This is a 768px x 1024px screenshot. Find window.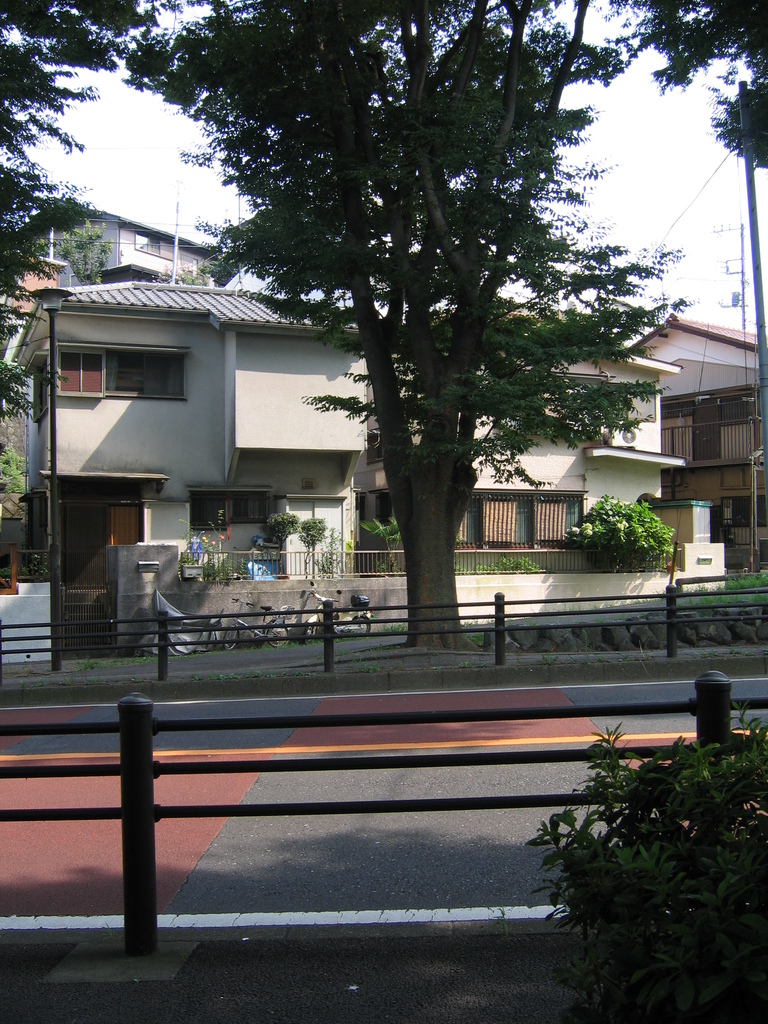
Bounding box: bbox=[16, 352, 54, 422].
